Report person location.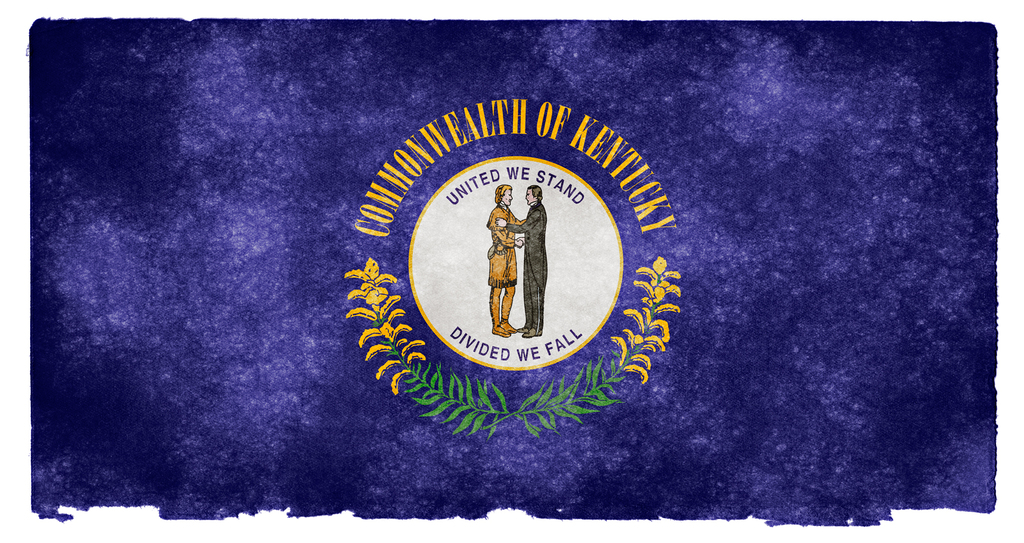
Report: (494, 189, 545, 338).
